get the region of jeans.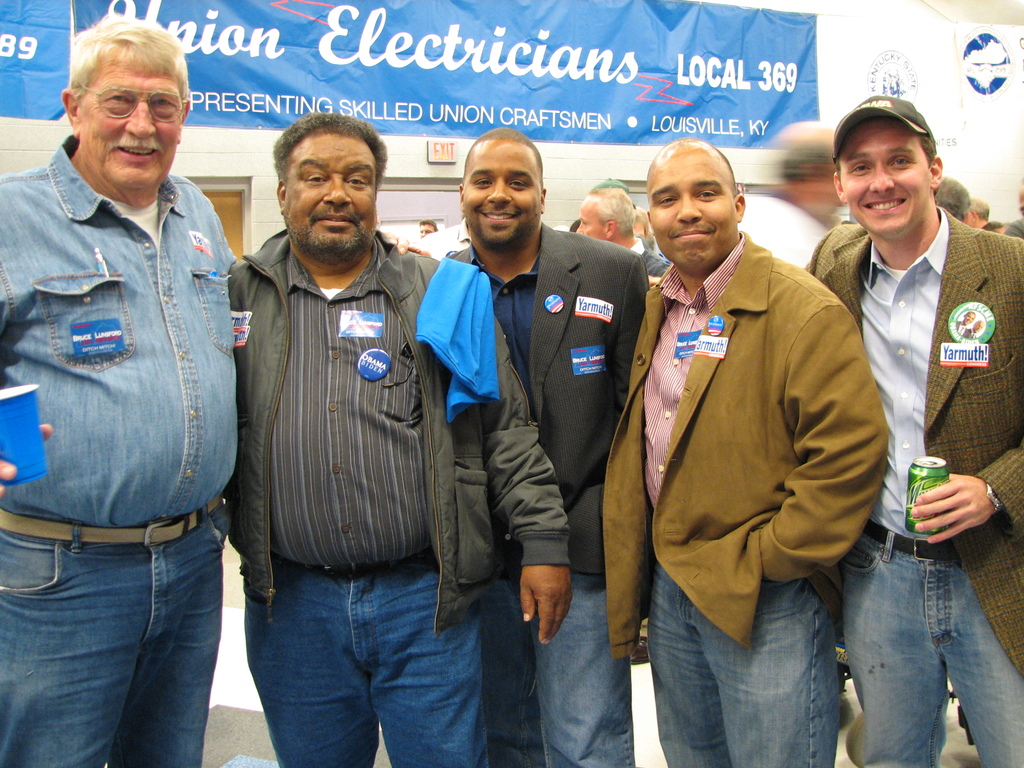
648/559/841/767.
